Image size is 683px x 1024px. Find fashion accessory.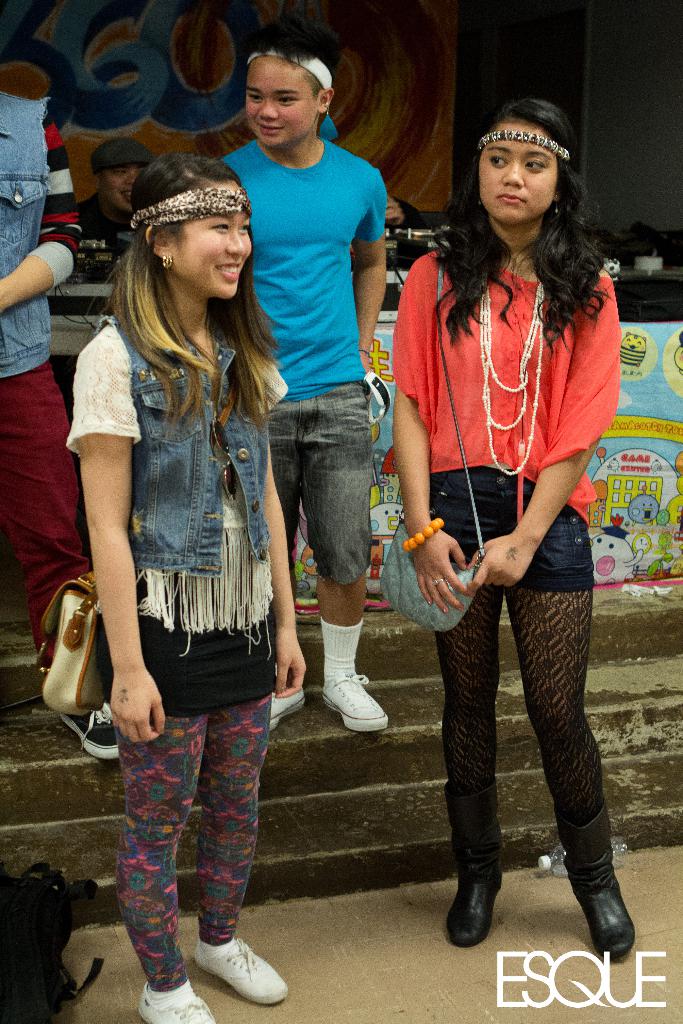
region(375, 246, 485, 633).
